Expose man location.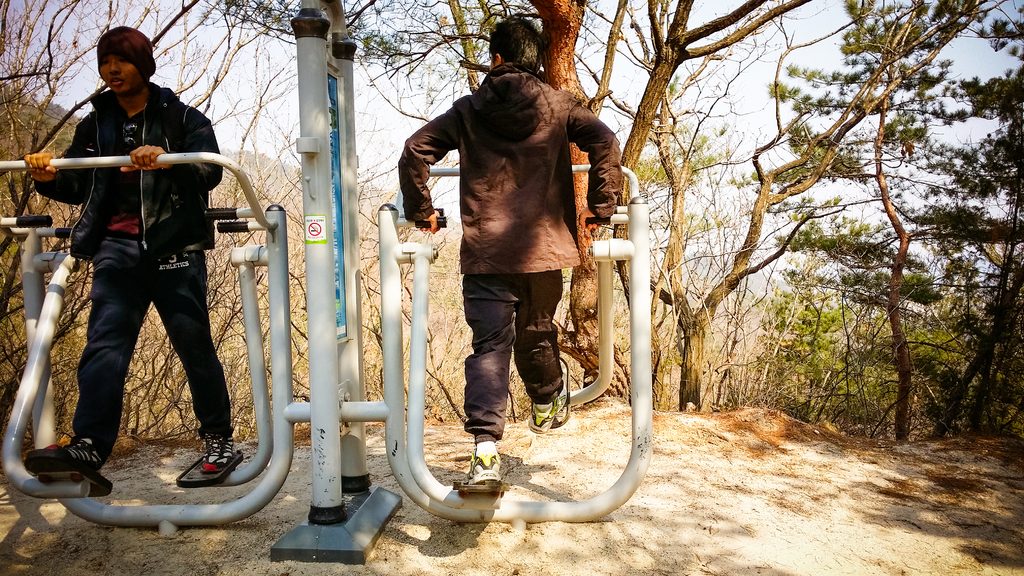
Exposed at 15:25:236:476.
